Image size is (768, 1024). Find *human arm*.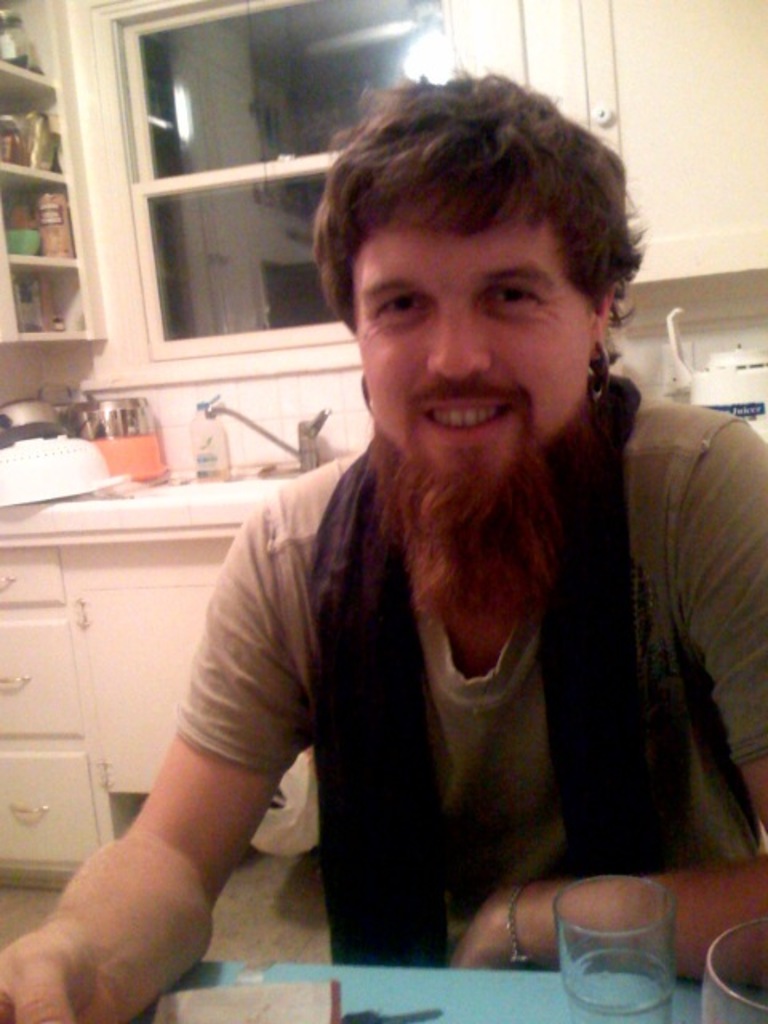
<bbox>0, 656, 307, 1023</bbox>.
